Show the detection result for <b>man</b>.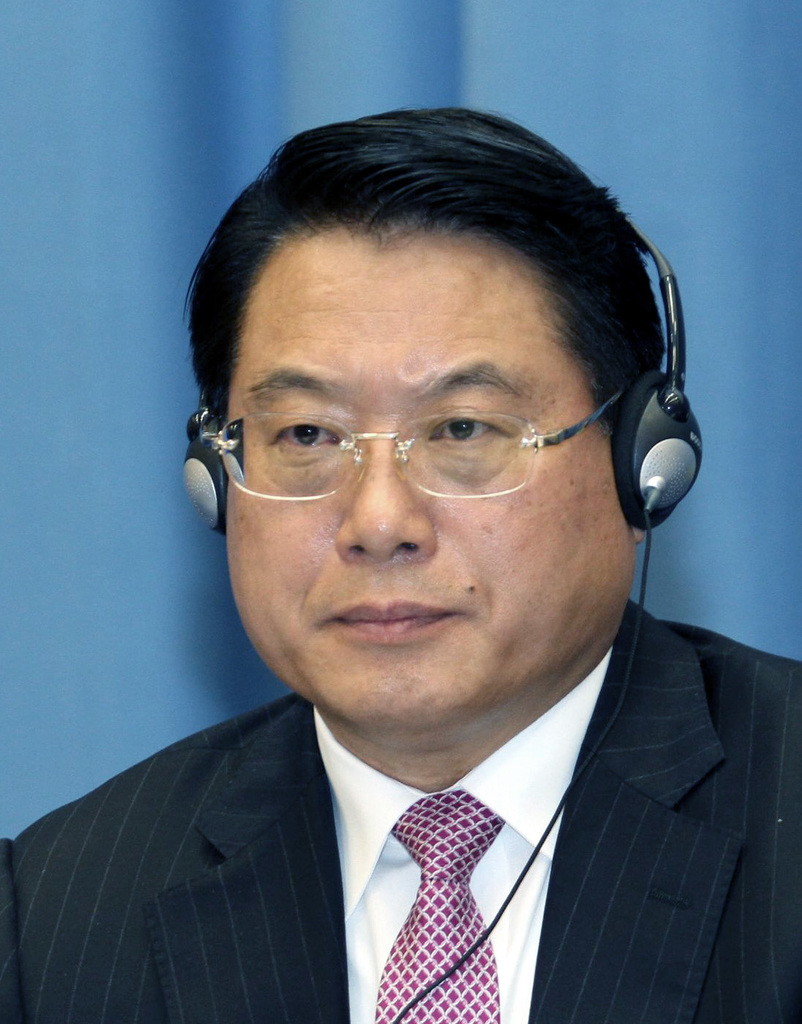
box=[0, 108, 801, 1023].
